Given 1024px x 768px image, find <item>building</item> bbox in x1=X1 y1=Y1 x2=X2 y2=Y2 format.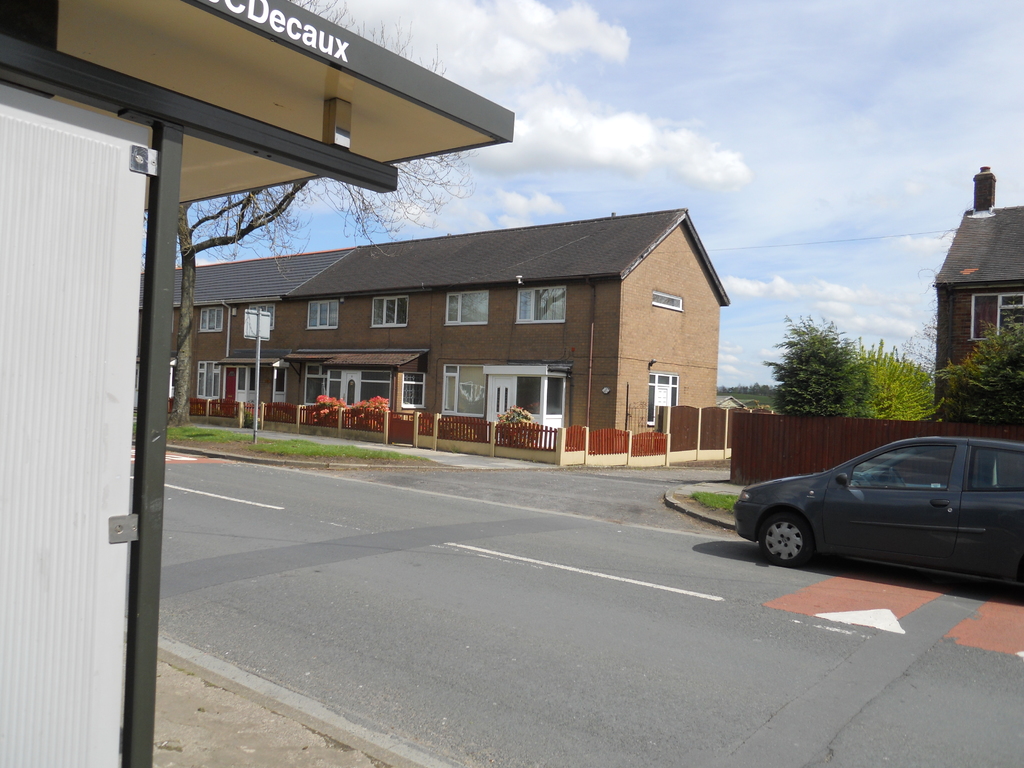
x1=936 y1=164 x2=1023 y2=421.
